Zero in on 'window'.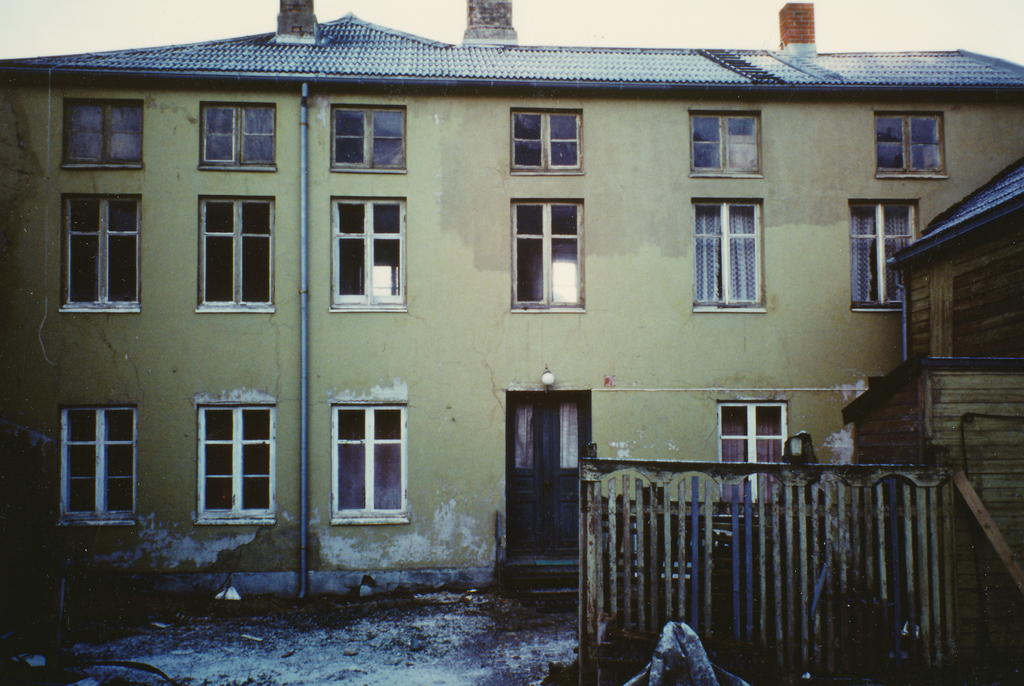
Zeroed in: x1=692 y1=194 x2=764 y2=313.
